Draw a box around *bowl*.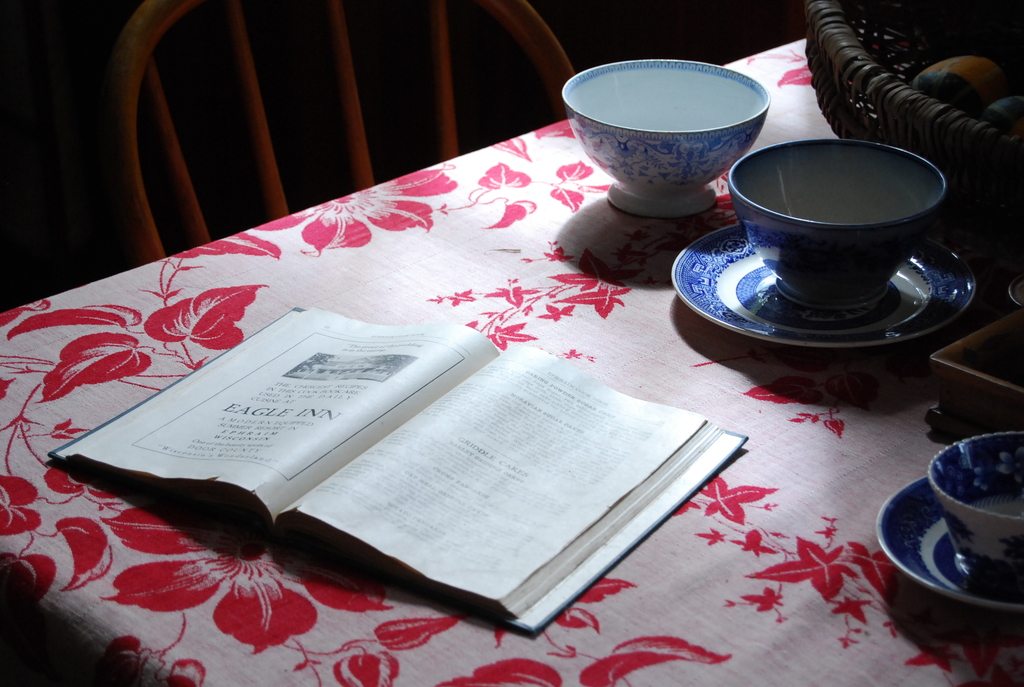
pyautogui.locateOnScreen(562, 59, 774, 210).
